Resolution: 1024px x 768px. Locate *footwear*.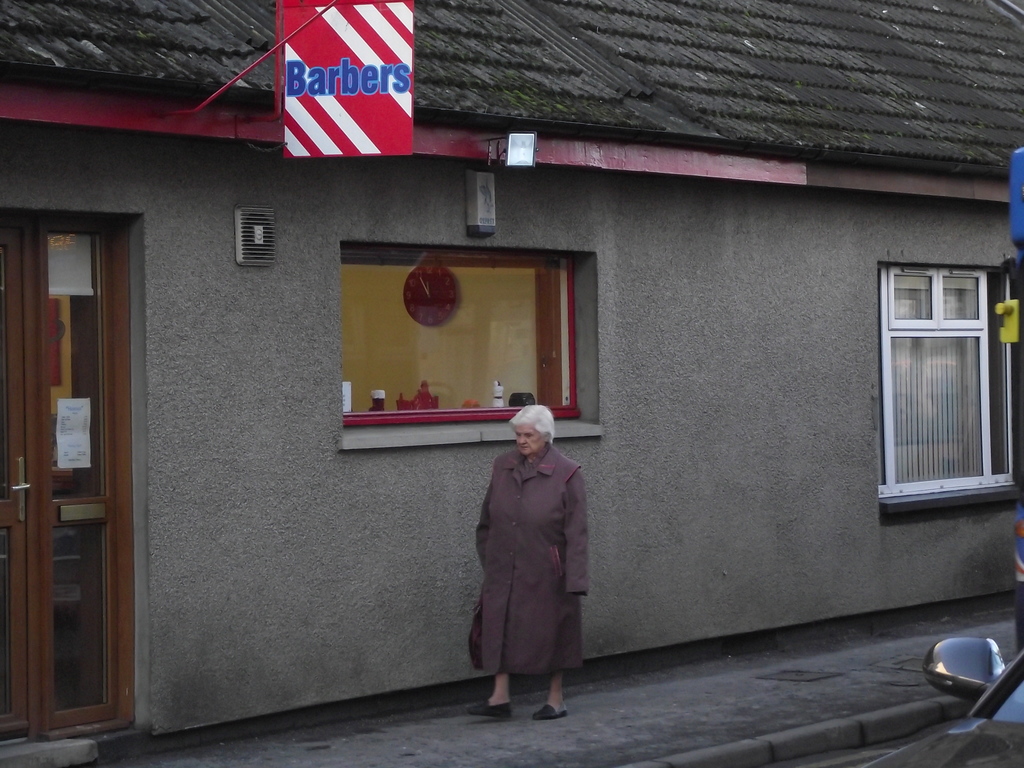
(x1=465, y1=698, x2=513, y2=717).
